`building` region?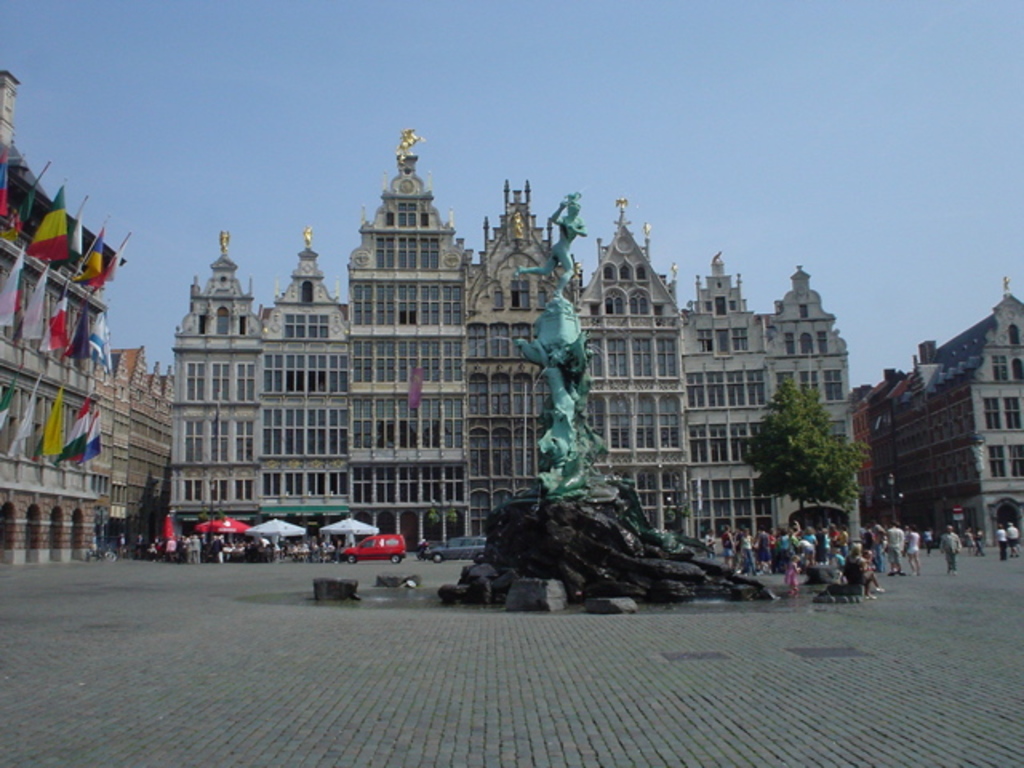
box=[166, 126, 859, 549]
